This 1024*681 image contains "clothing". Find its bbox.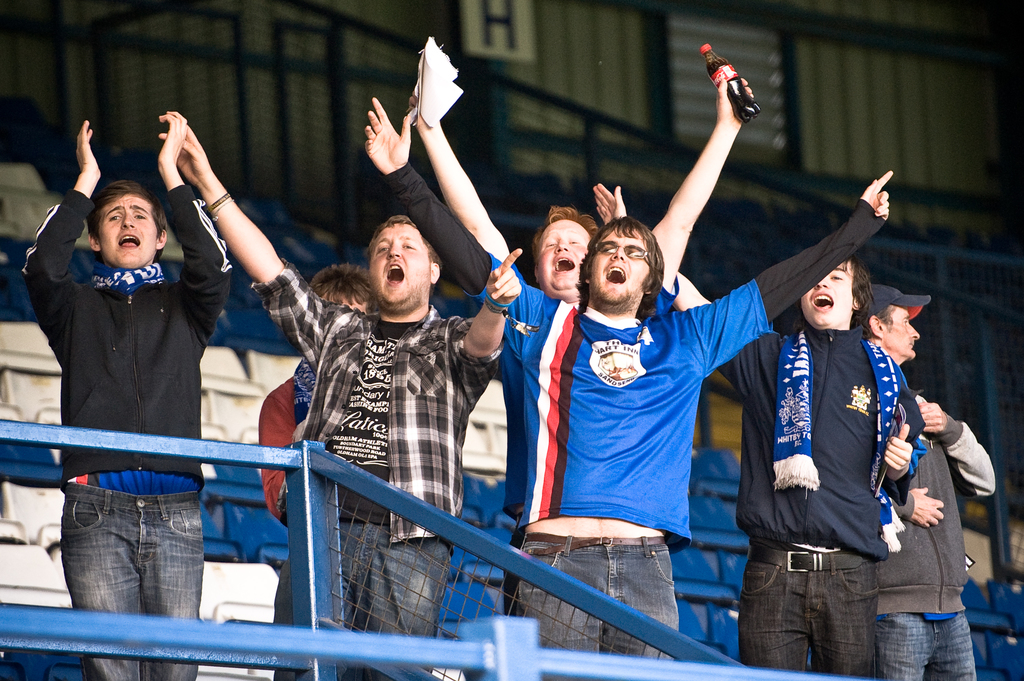
868 388 1004 680.
